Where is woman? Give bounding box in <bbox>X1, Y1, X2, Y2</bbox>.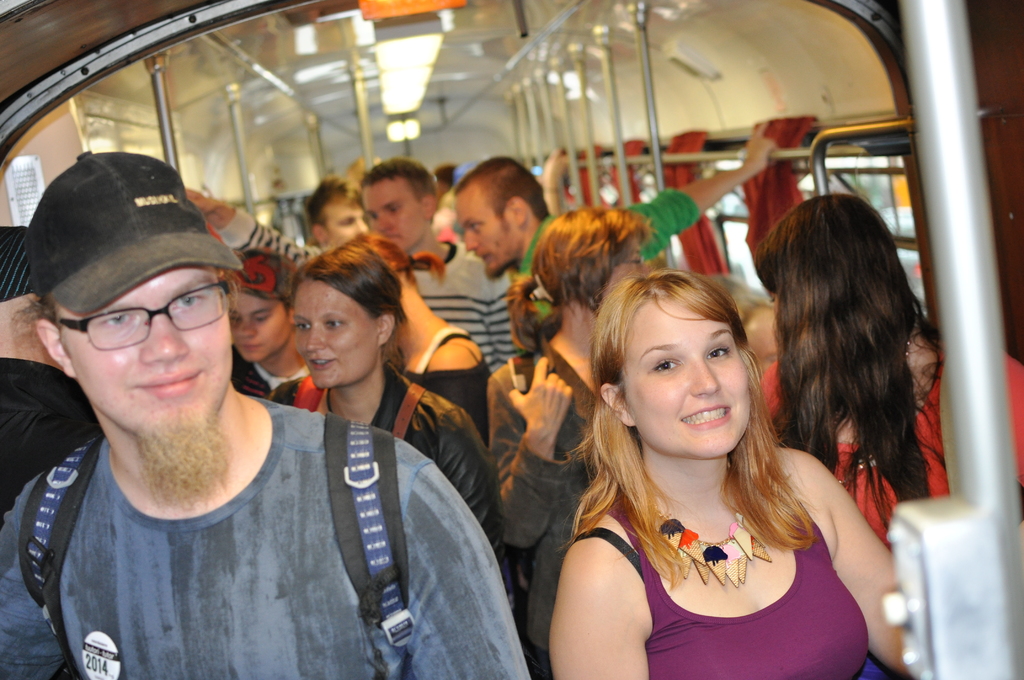
<bbox>335, 232, 490, 445</bbox>.
